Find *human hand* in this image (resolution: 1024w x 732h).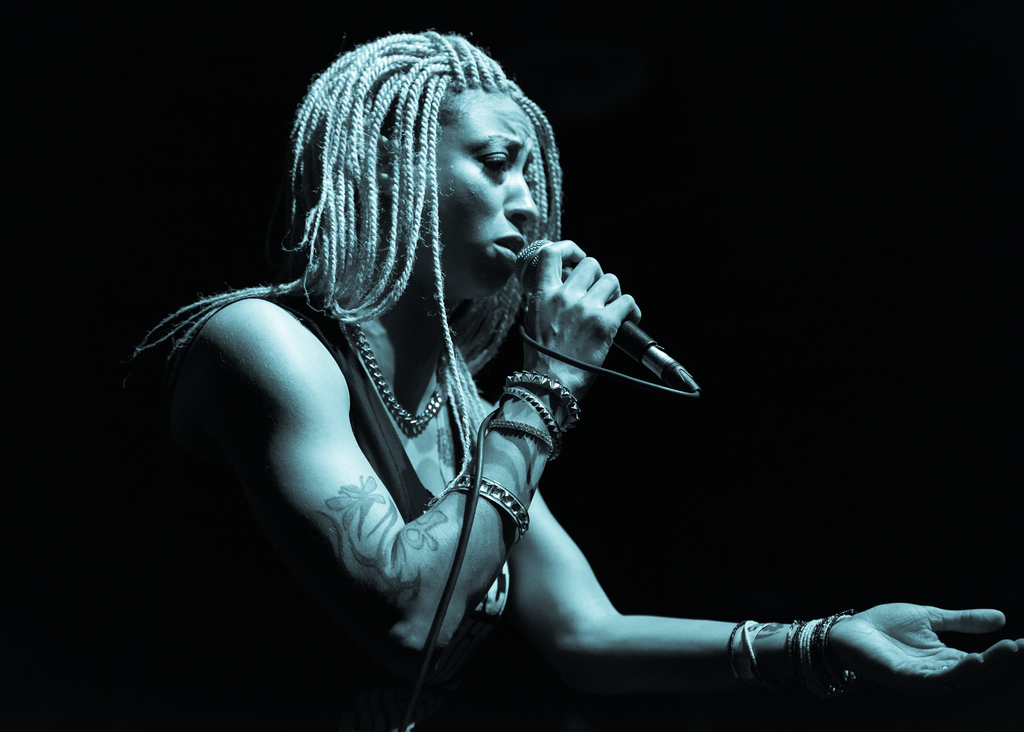
522:237:643:384.
